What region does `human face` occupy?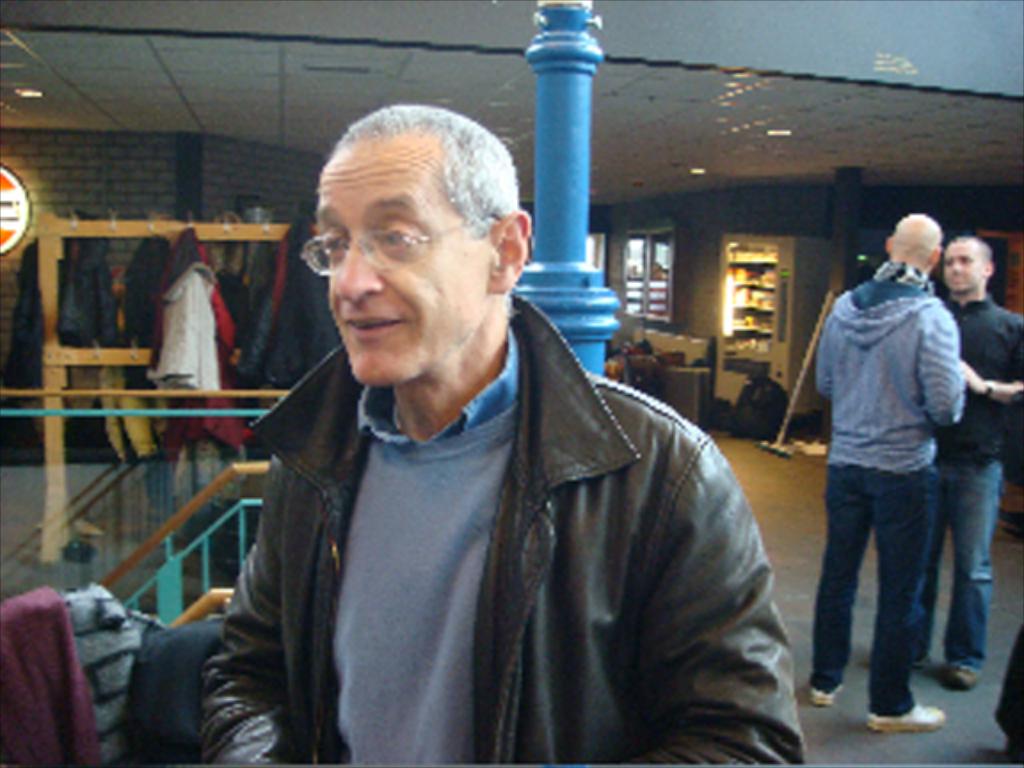
bbox=(946, 240, 983, 290).
